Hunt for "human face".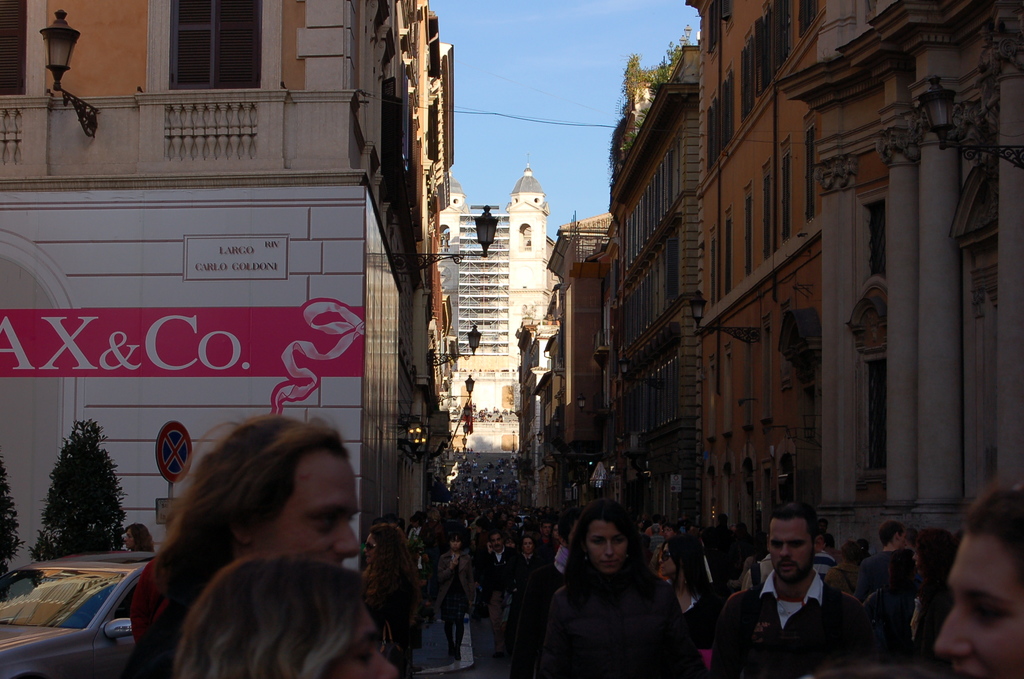
Hunted down at BBox(273, 446, 360, 561).
